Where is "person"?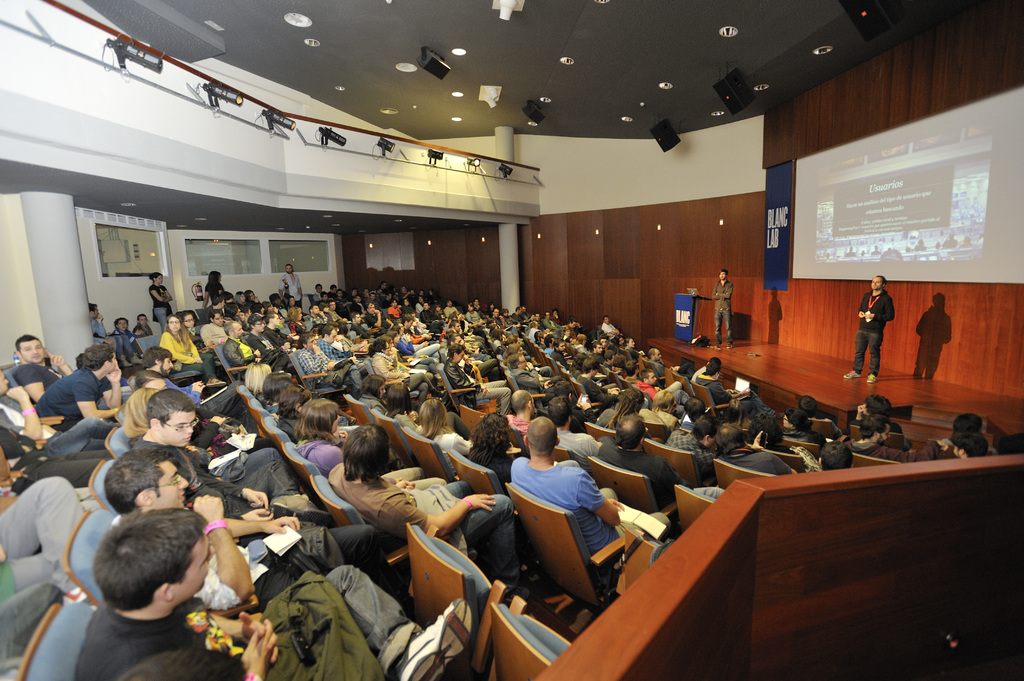
box(923, 418, 986, 456).
